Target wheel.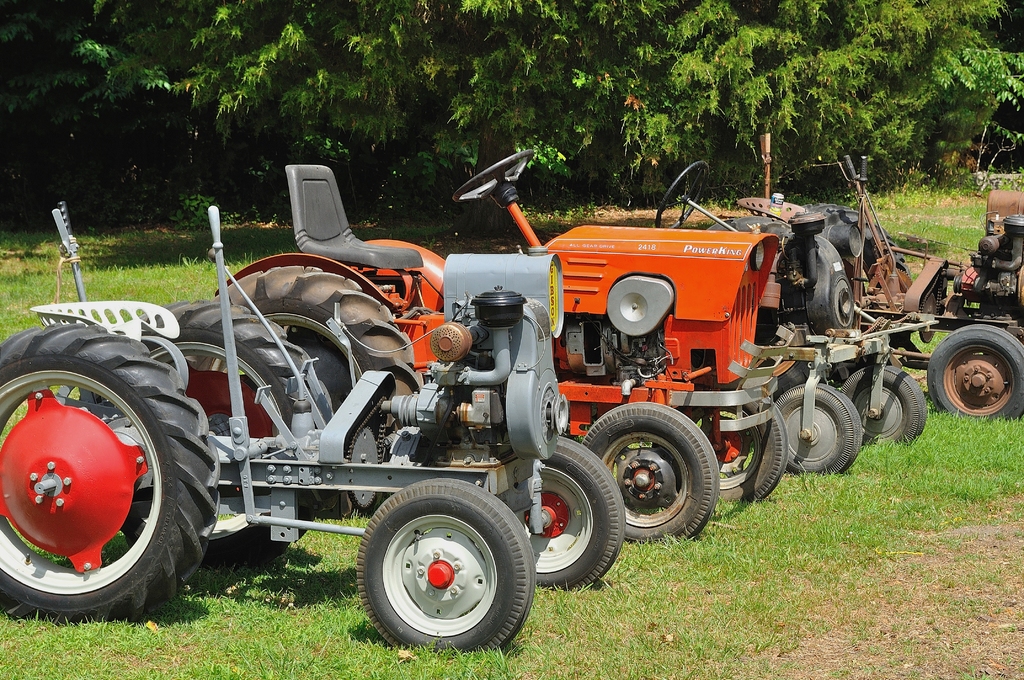
Target region: x1=840 y1=365 x2=931 y2=444.
